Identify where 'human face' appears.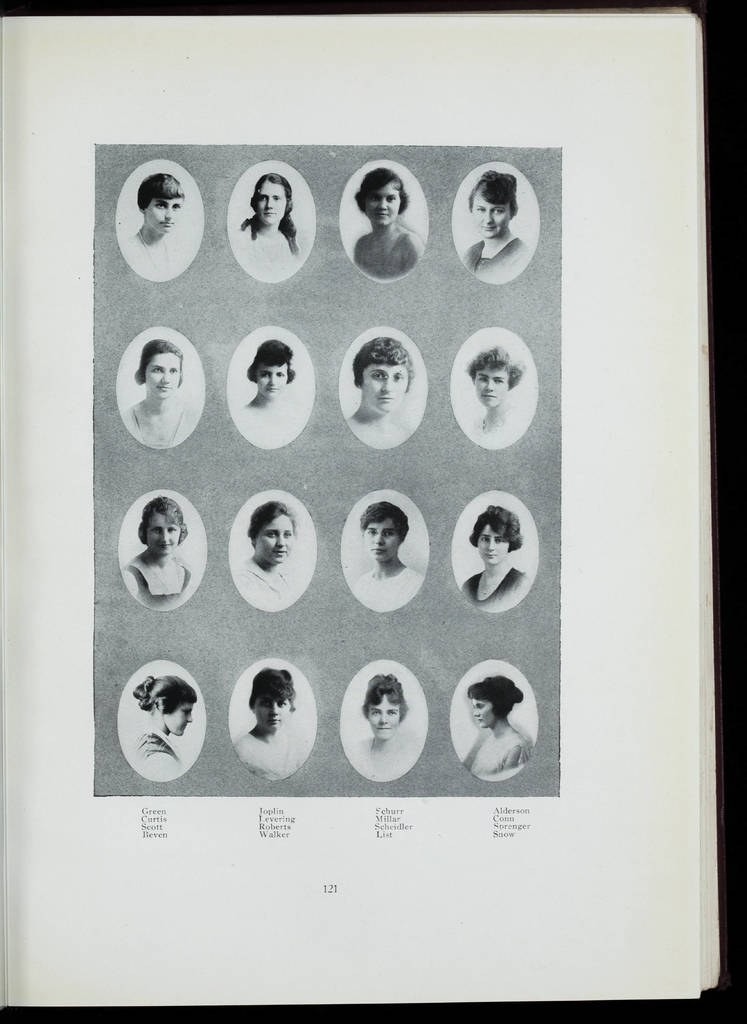
Appears at BBox(365, 184, 405, 230).
